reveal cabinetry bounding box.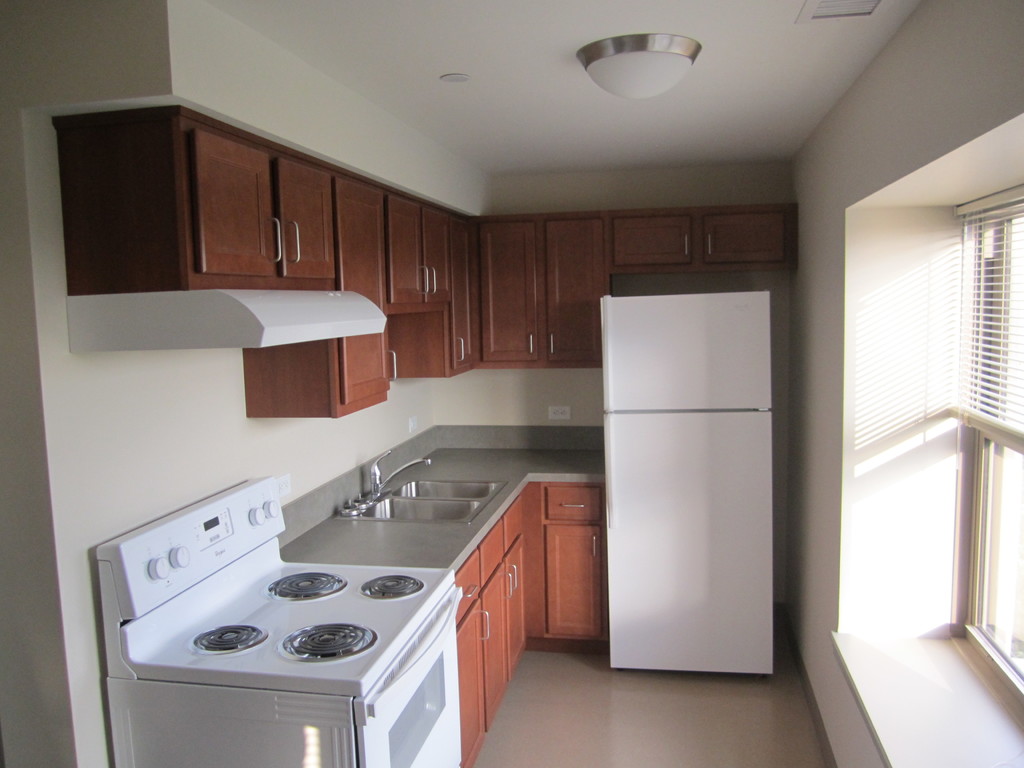
Revealed: bbox=[613, 216, 692, 268].
